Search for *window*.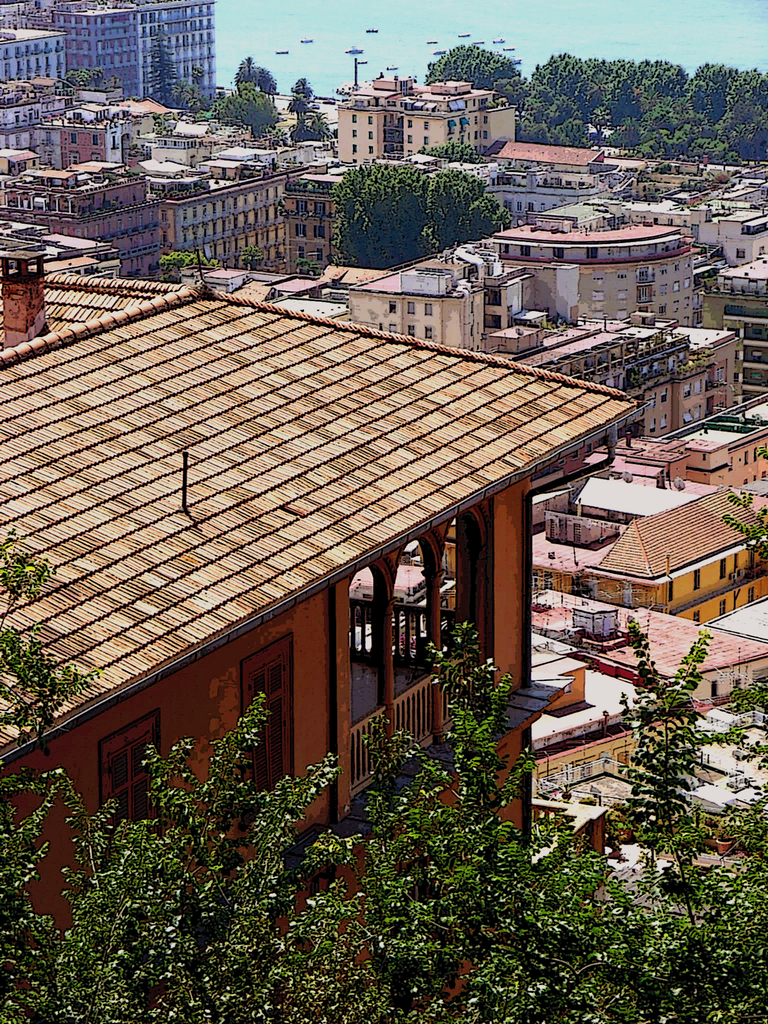
Found at region(508, 205, 511, 207).
